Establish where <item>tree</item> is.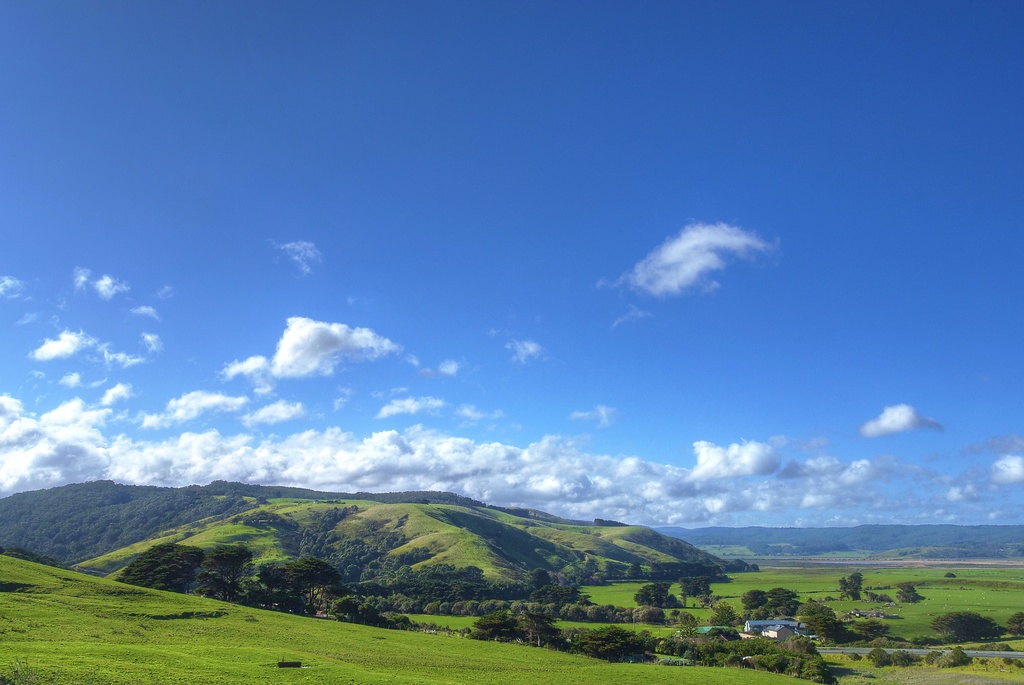
Established at left=797, top=597, right=838, bottom=633.
